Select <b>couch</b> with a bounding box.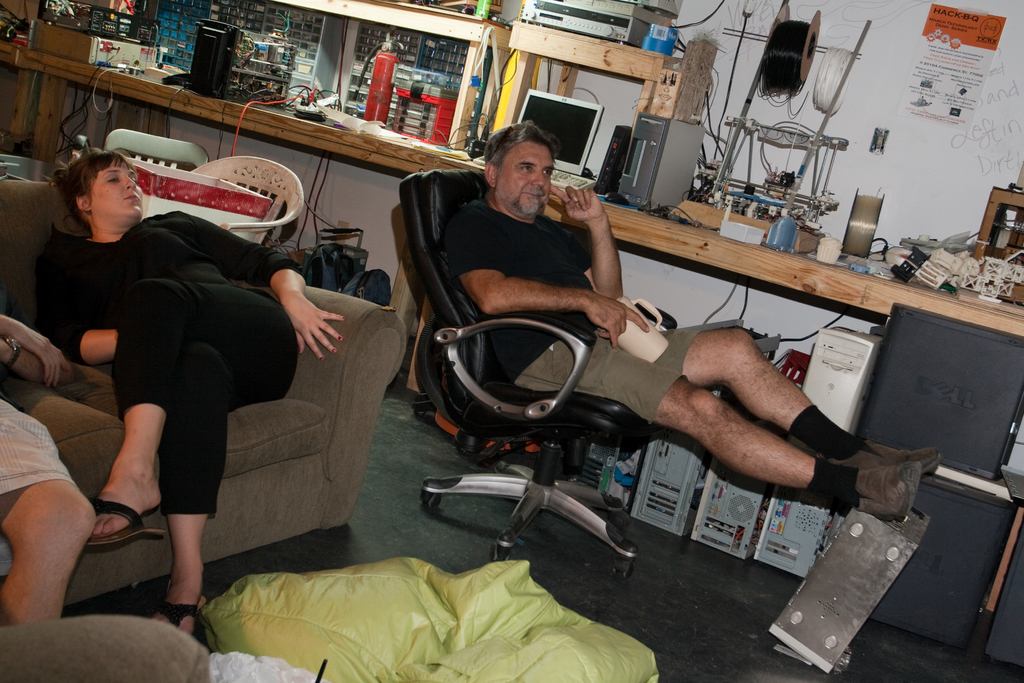
region(0, 176, 407, 609).
